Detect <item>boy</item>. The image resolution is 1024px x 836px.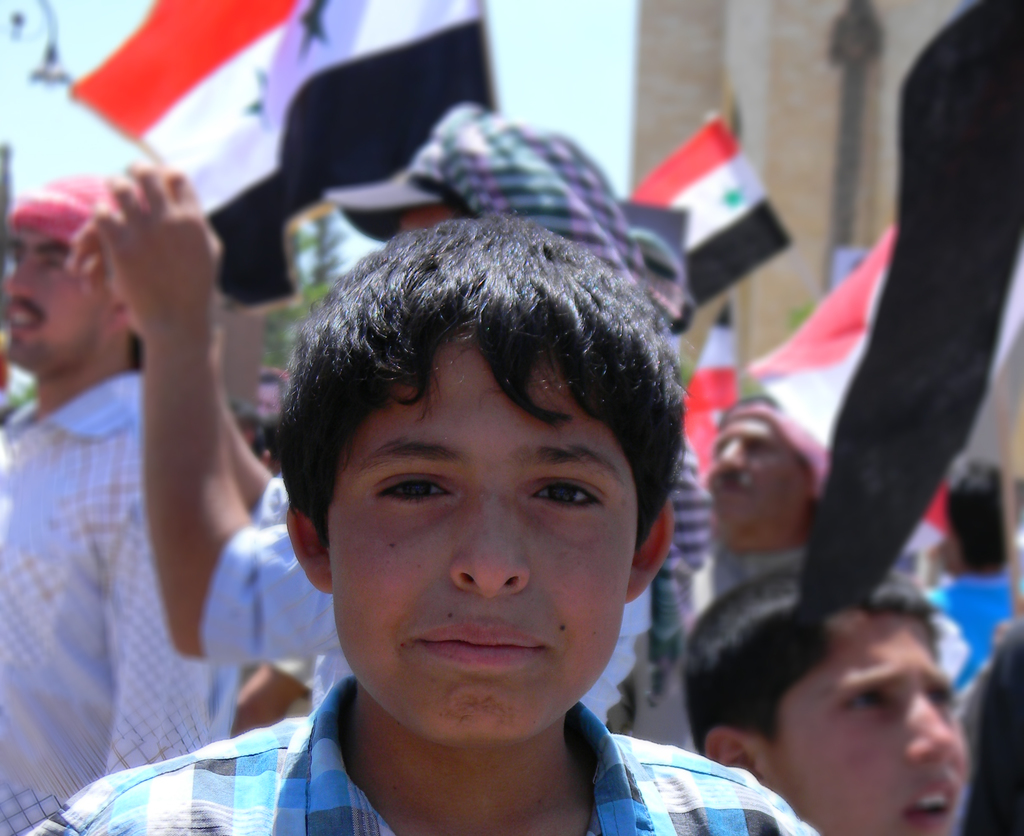
x1=25 y1=210 x2=821 y2=835.
